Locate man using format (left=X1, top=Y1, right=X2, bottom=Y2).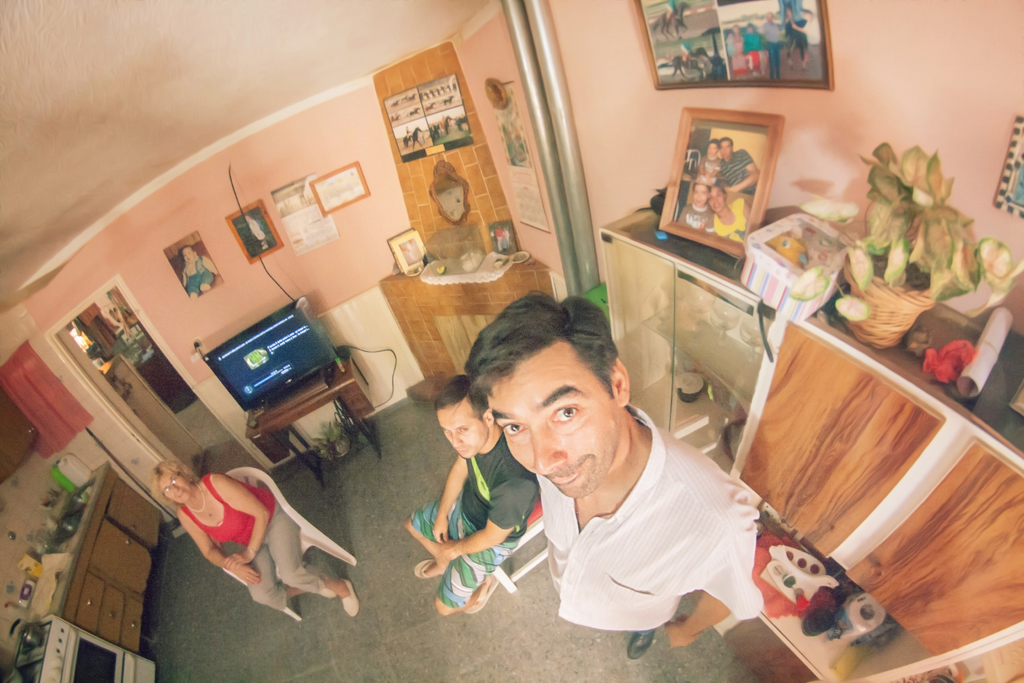
(left=785, top=6, right=814, bottom=67).
